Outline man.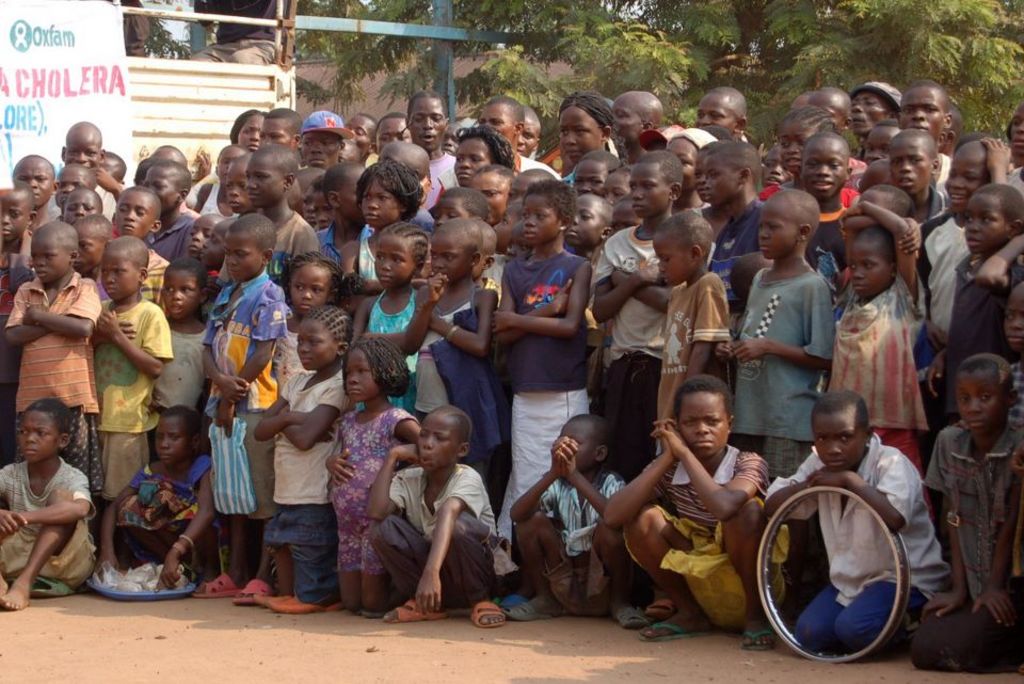
Outline: (345,111,379,160).
